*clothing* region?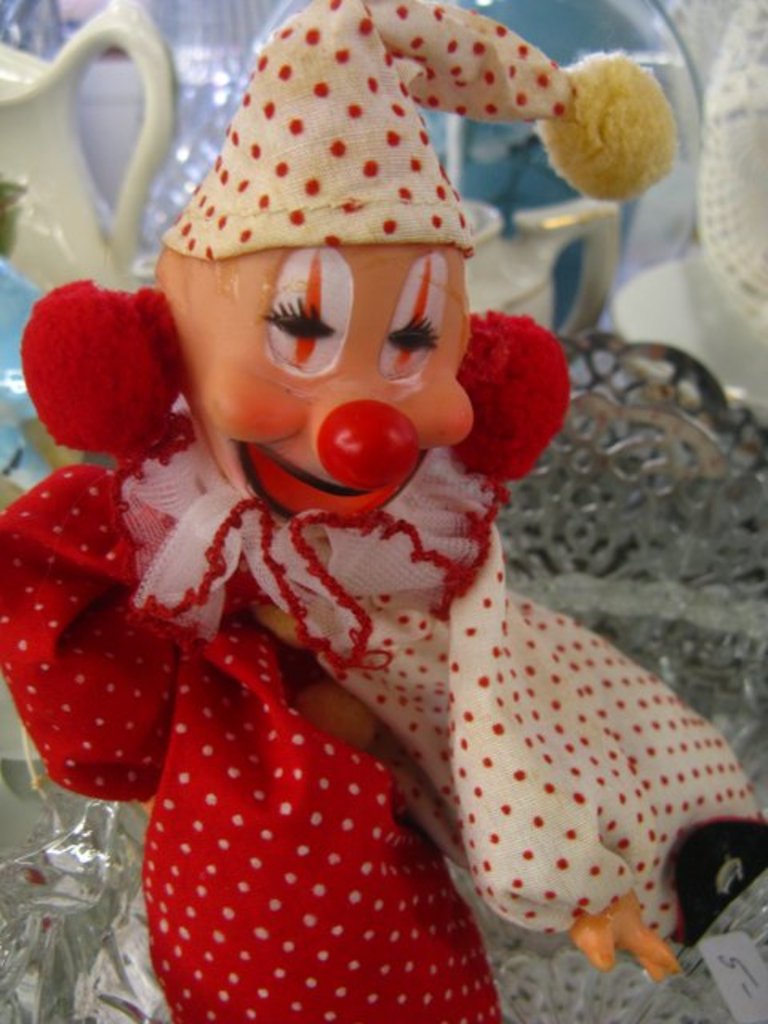
region(46, 128, 738, 954)
